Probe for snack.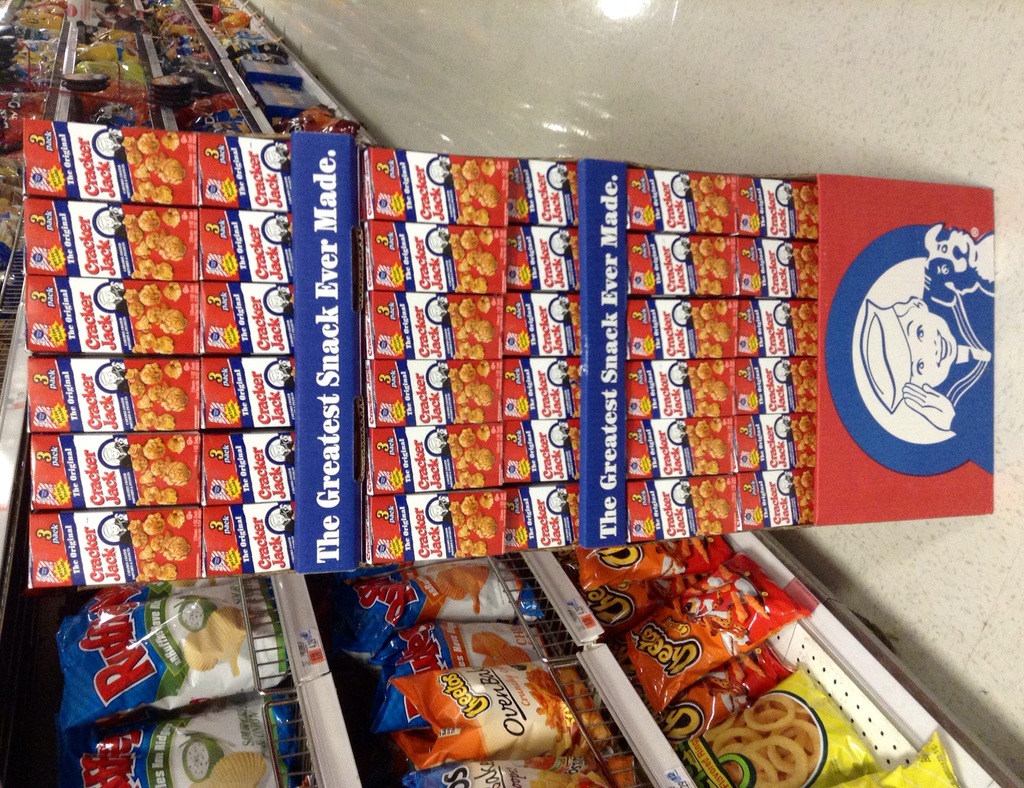
Probe result: <bbox>687, 424, 726, 476</bbox>.
